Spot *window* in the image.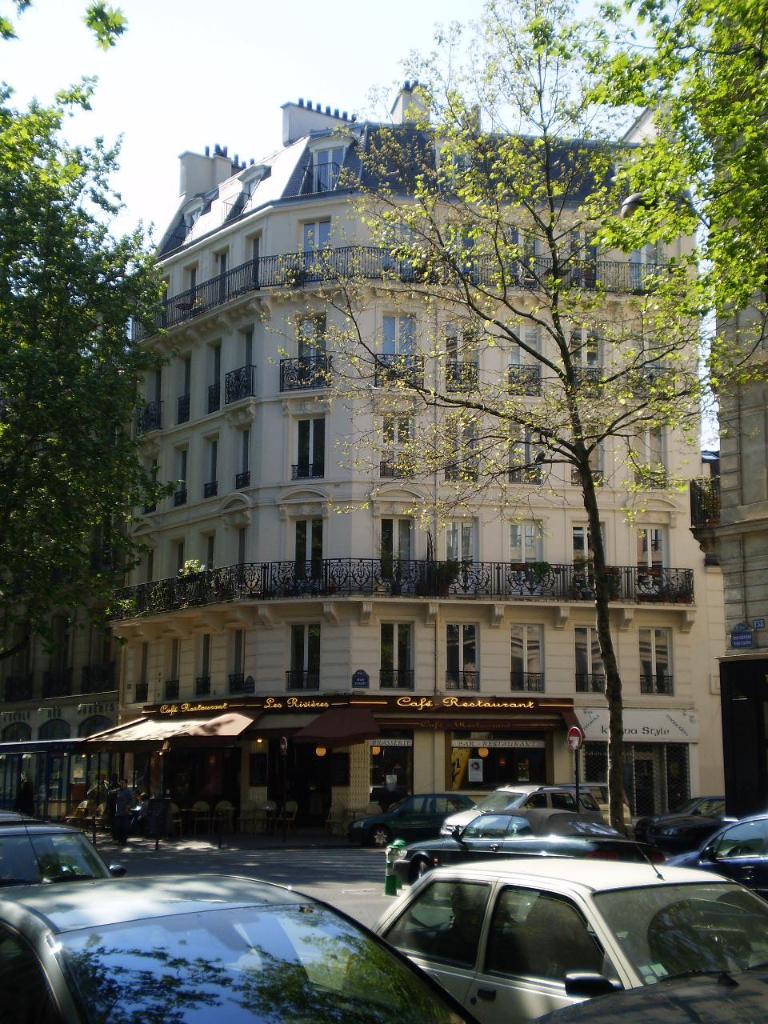
*window* found at 442, 621, 478, 695.
